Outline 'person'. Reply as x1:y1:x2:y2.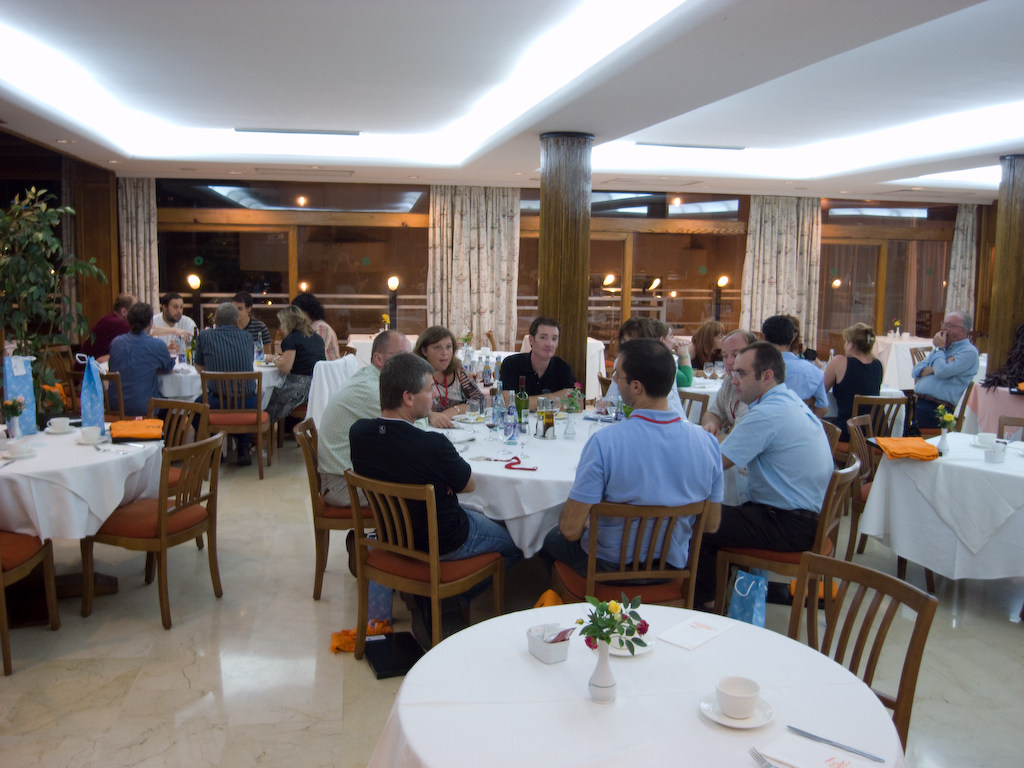
757:315:831:421.
